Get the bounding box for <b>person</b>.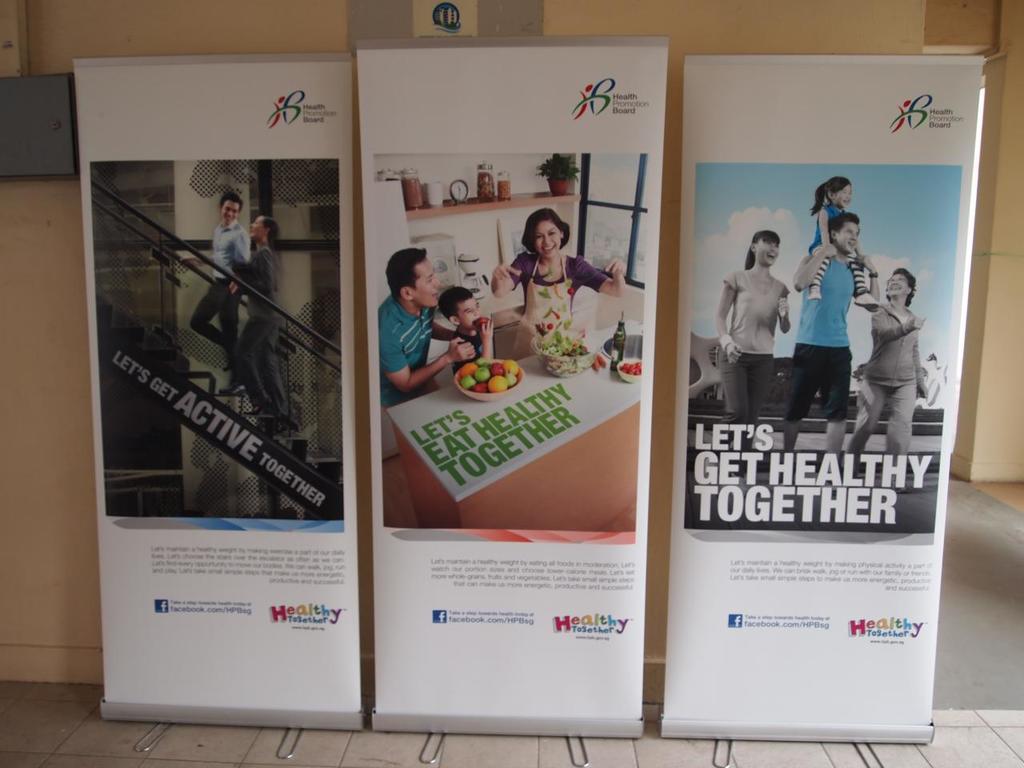
804:174:872:310.
